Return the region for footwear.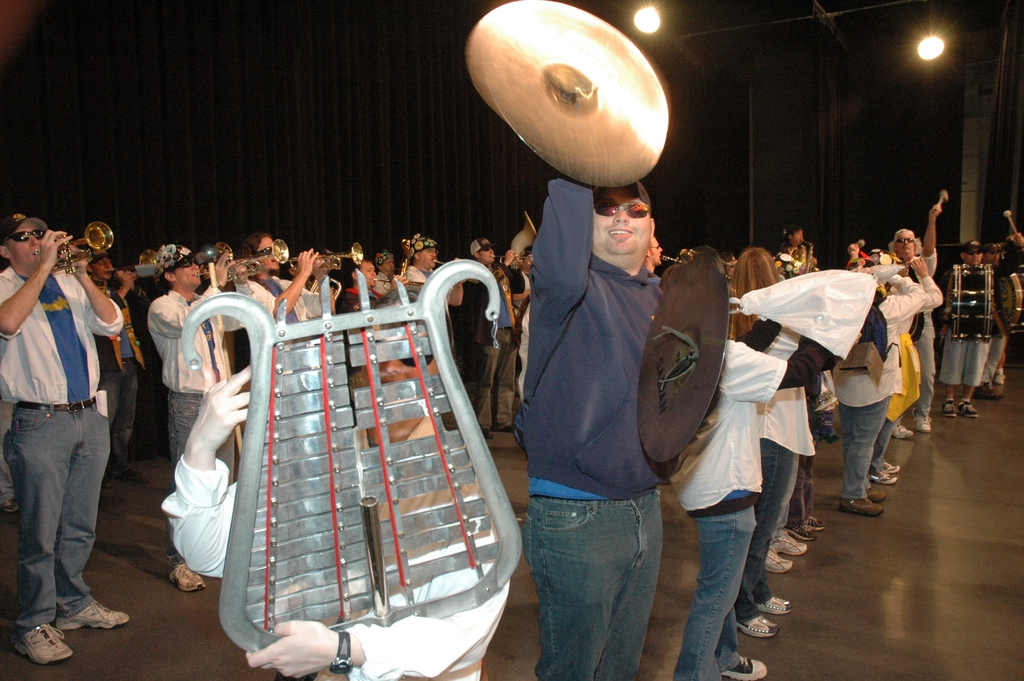
x1=867, y1=470, x2=896, y2=482.
